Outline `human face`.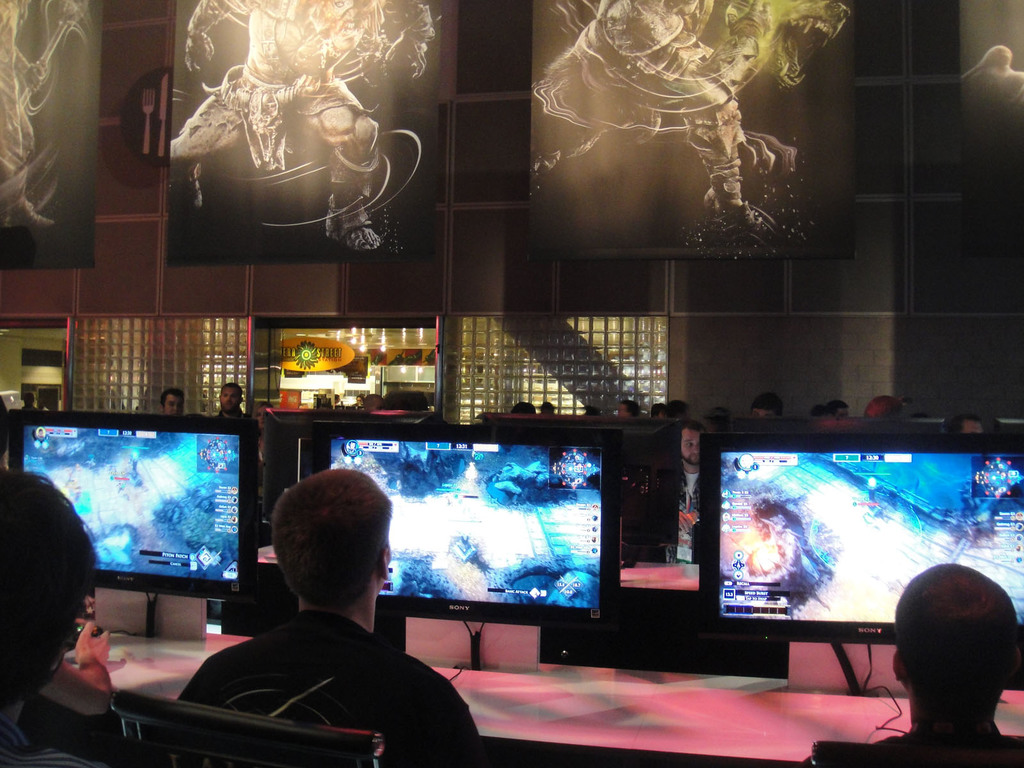
Outline: Rect(215, 383, 243, 412).
